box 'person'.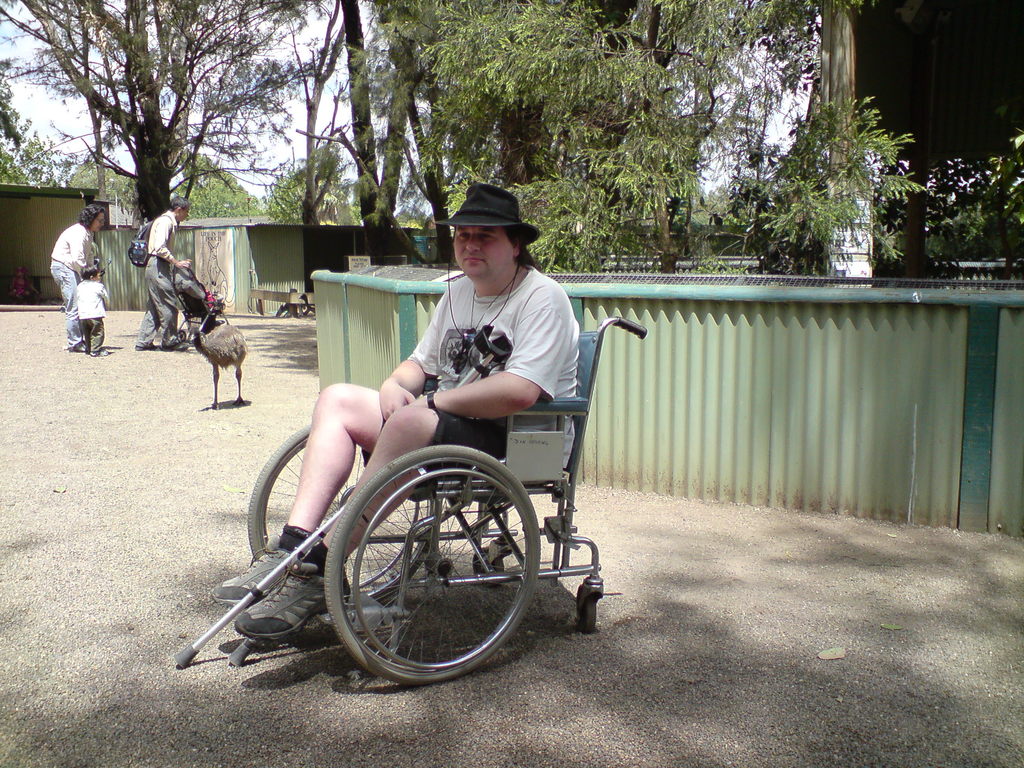
bbox=(48, 205, 108, 357).
